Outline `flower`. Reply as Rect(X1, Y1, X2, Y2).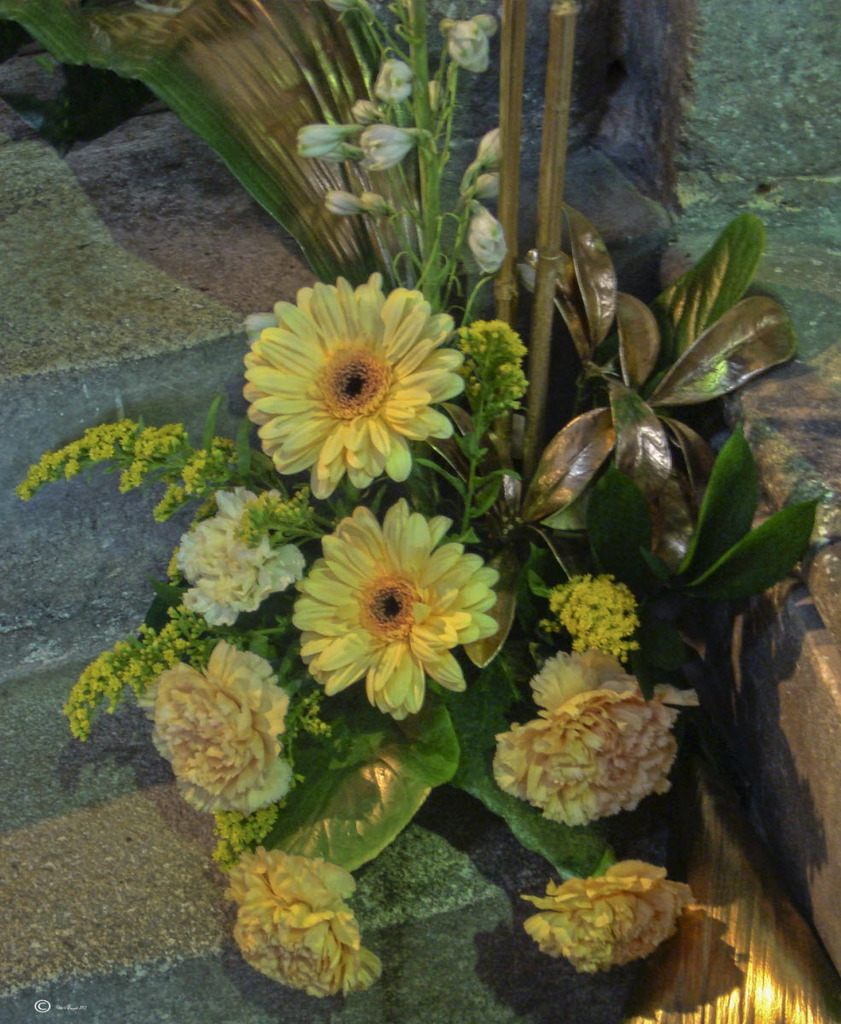
Rect(240, 268, 463, 505).
